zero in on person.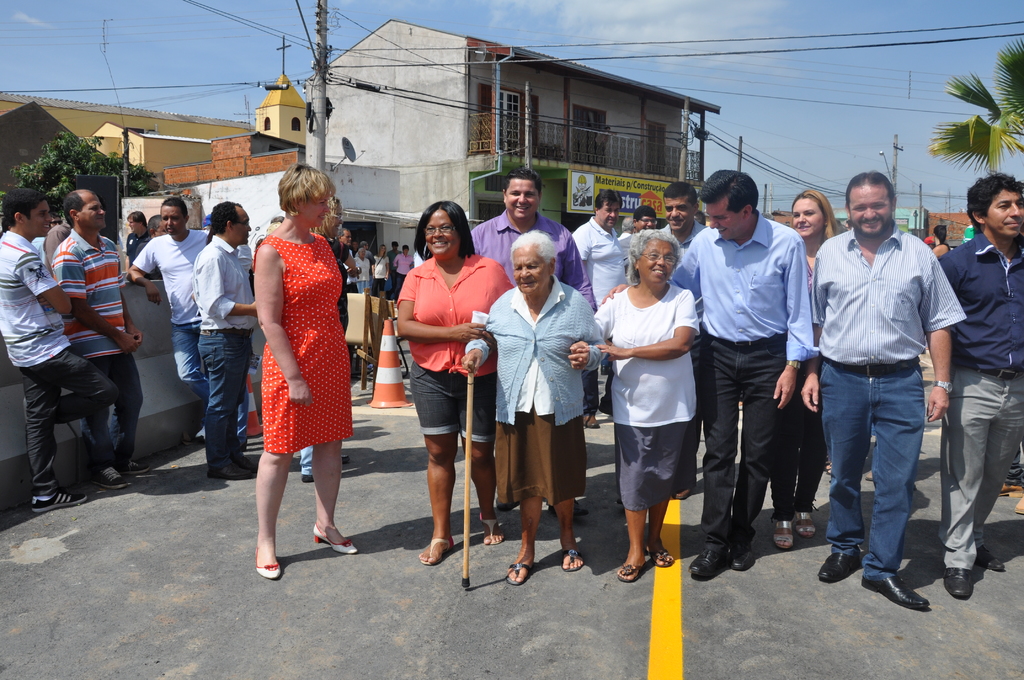
Zeroed in: (125, 201, 152, 273).
